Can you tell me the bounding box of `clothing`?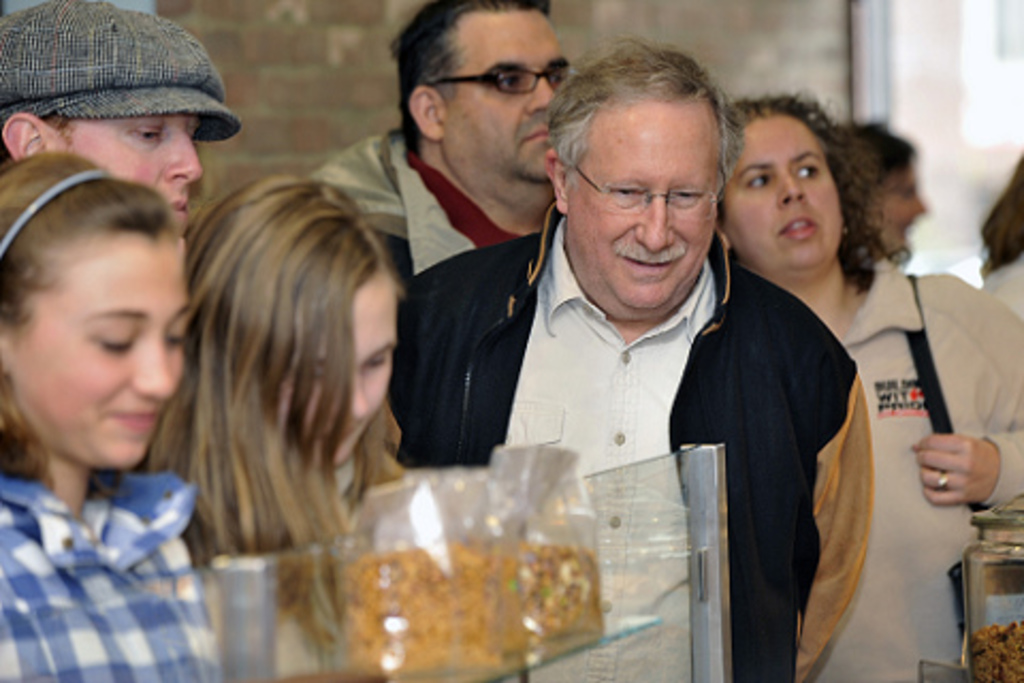
<bbox>378, 196, 868, 681</bbox>.
